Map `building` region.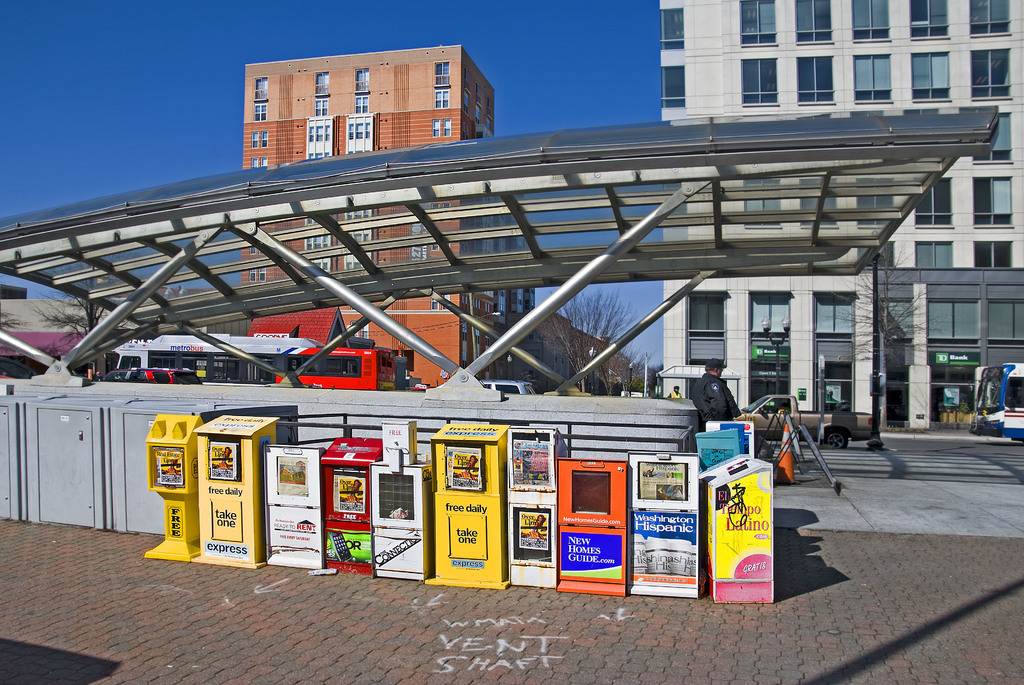
Mapped to crop(240, 40, 636, 388).
